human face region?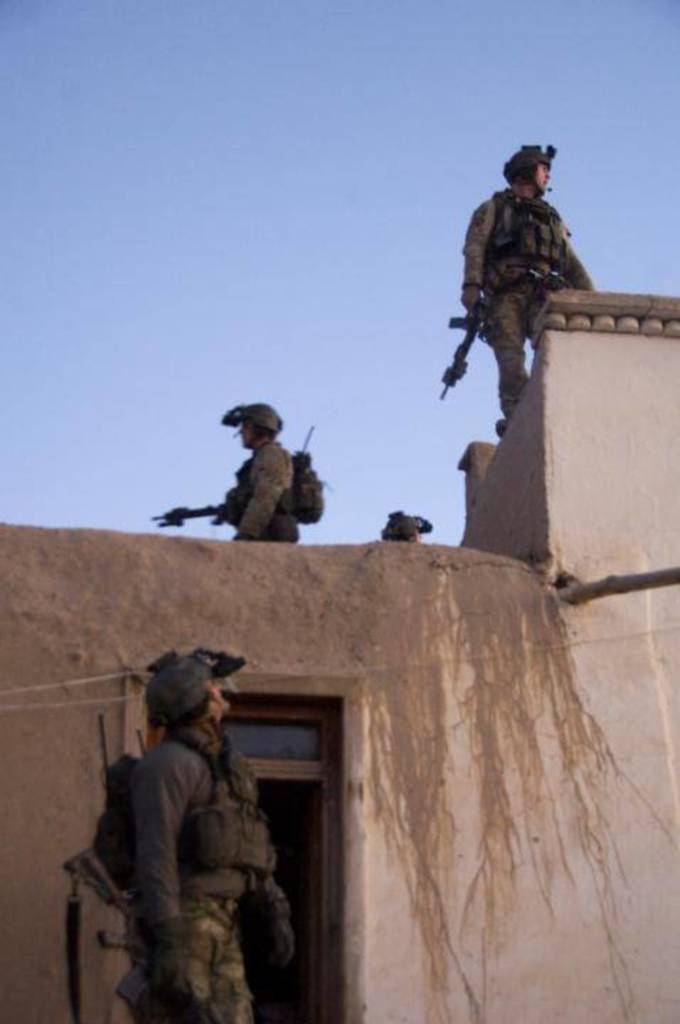
crop(235, 421, 253, 445)
